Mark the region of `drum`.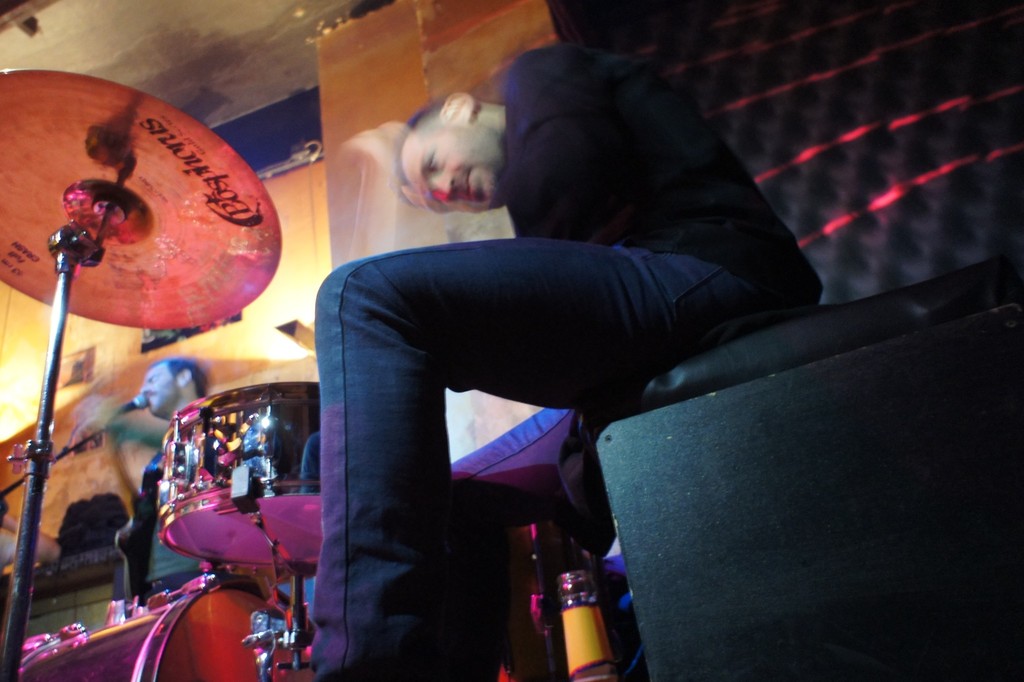
Region: region(15, 574, 317, 681).
